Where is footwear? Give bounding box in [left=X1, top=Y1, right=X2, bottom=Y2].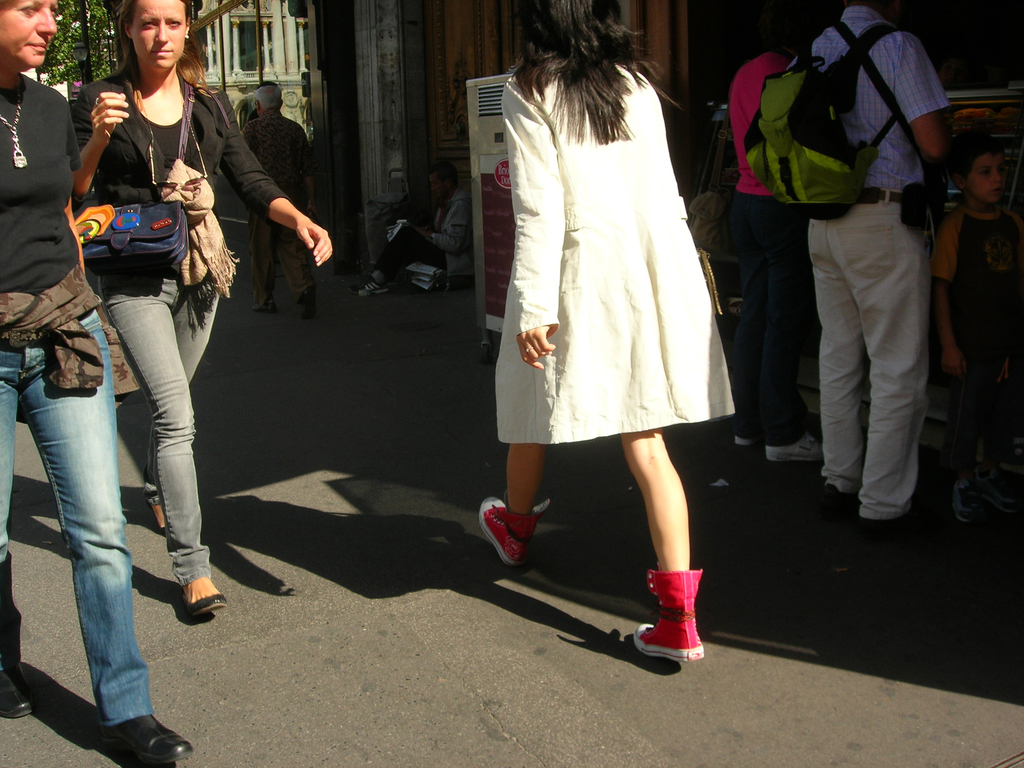
[left=856, top=522, right=905, bottom=551].
